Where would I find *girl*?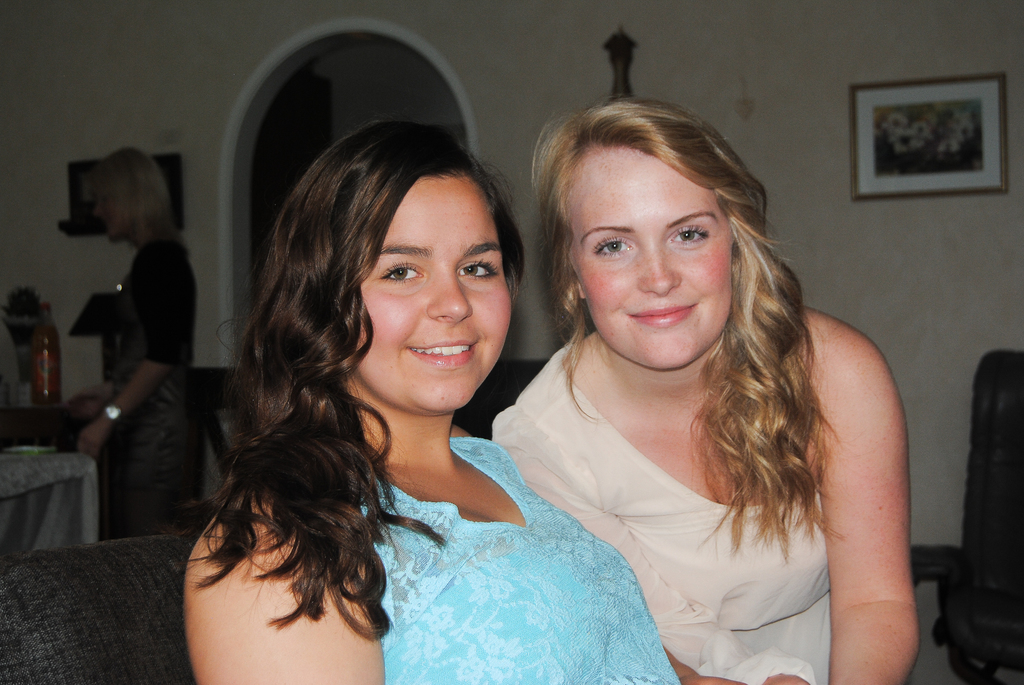
At l=184, t=113, r=692, b=684.
